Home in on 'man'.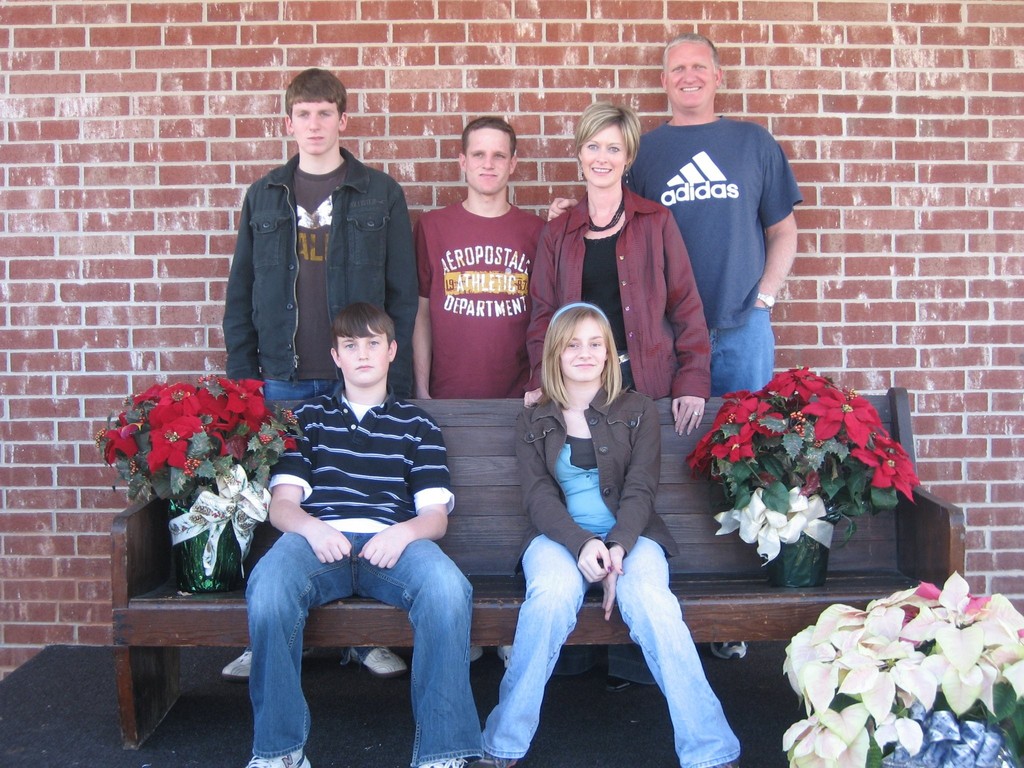
Homed in at select_region(403, 115, 557, 675).
